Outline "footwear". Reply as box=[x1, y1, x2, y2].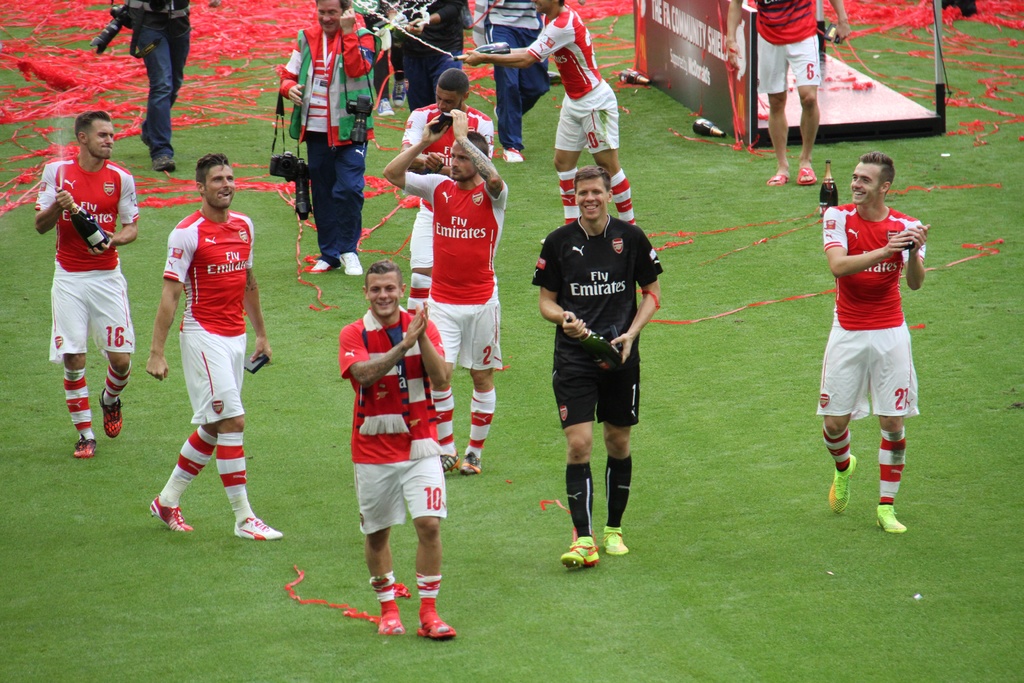
box=[561, 541, 597, 566].
